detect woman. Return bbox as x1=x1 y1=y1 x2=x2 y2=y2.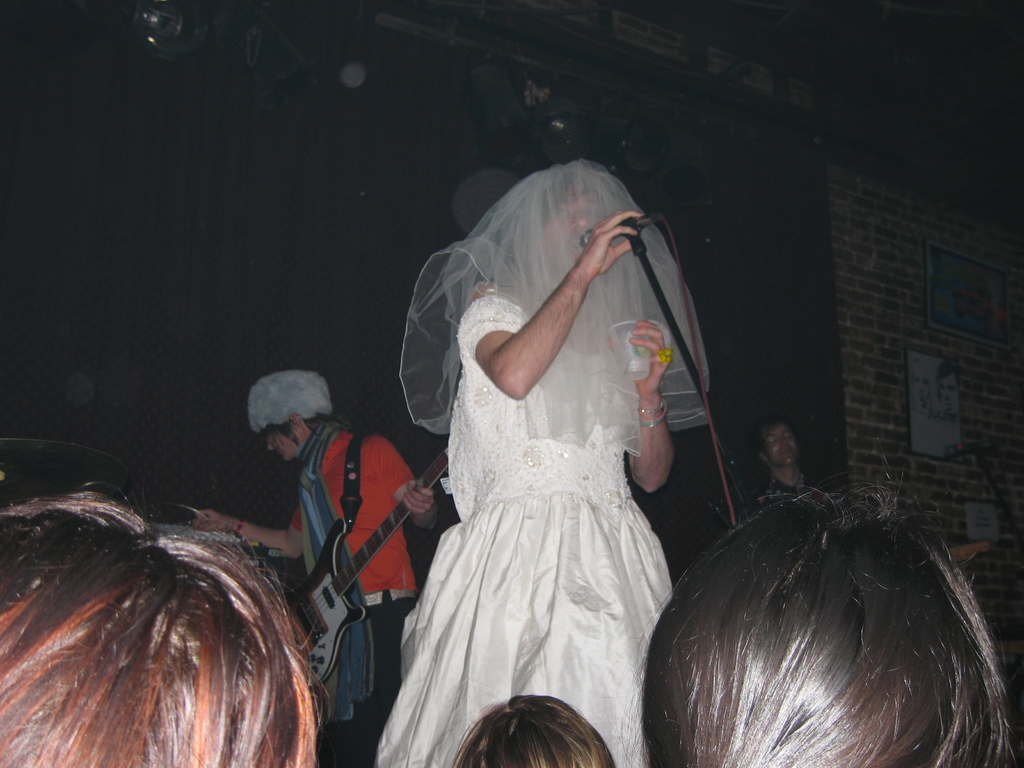
x1=366 y1=145 x2=715 y2=755.
